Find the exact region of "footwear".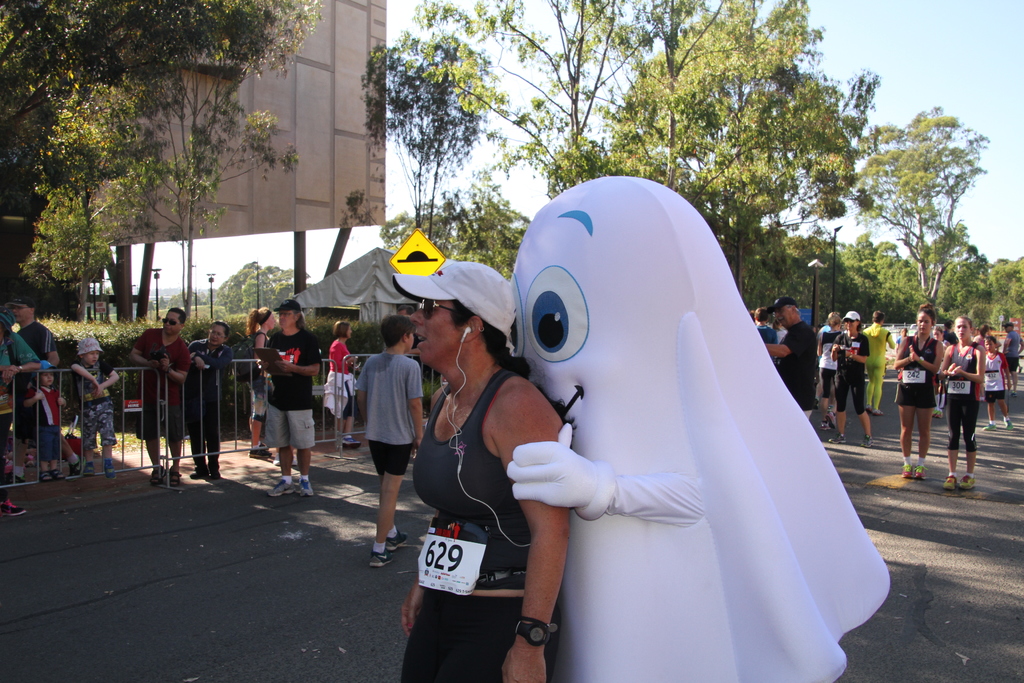
Exact region: <bbox>908, 459, 926, 479</bbox>.
